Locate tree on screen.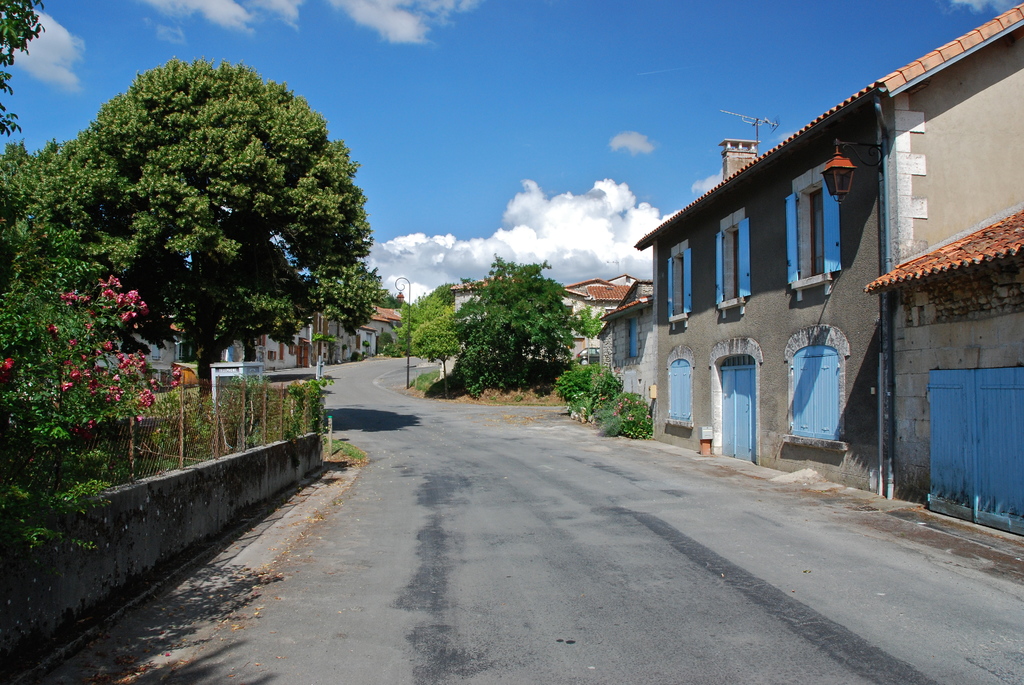
On screen at 48:59:387:418.
